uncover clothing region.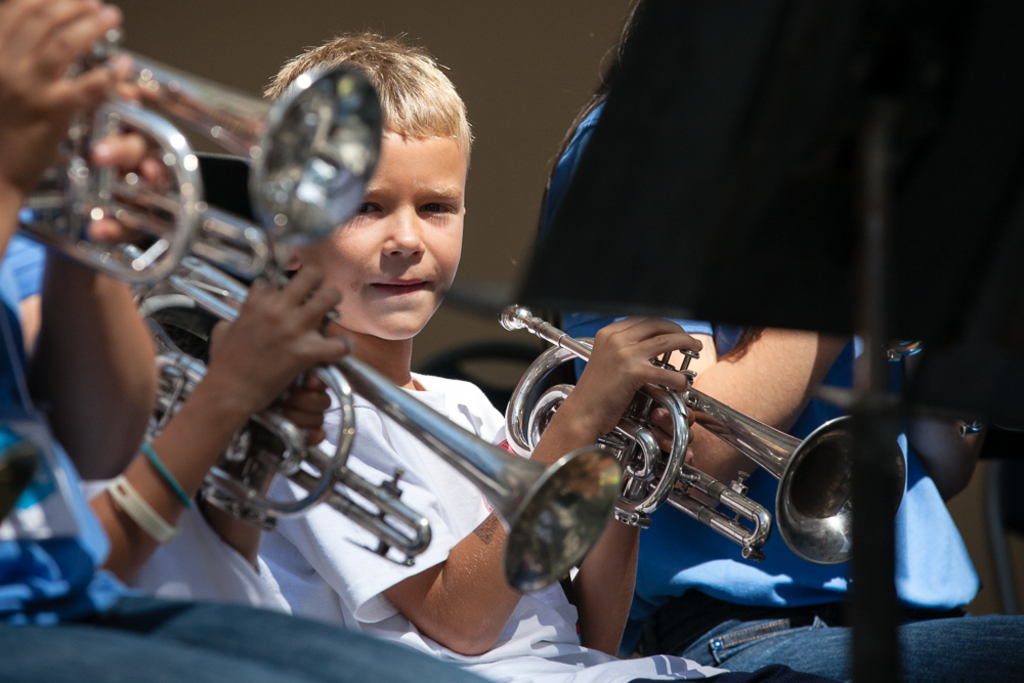
Uncovered: <region>258, 375, 728, 682</region>.
